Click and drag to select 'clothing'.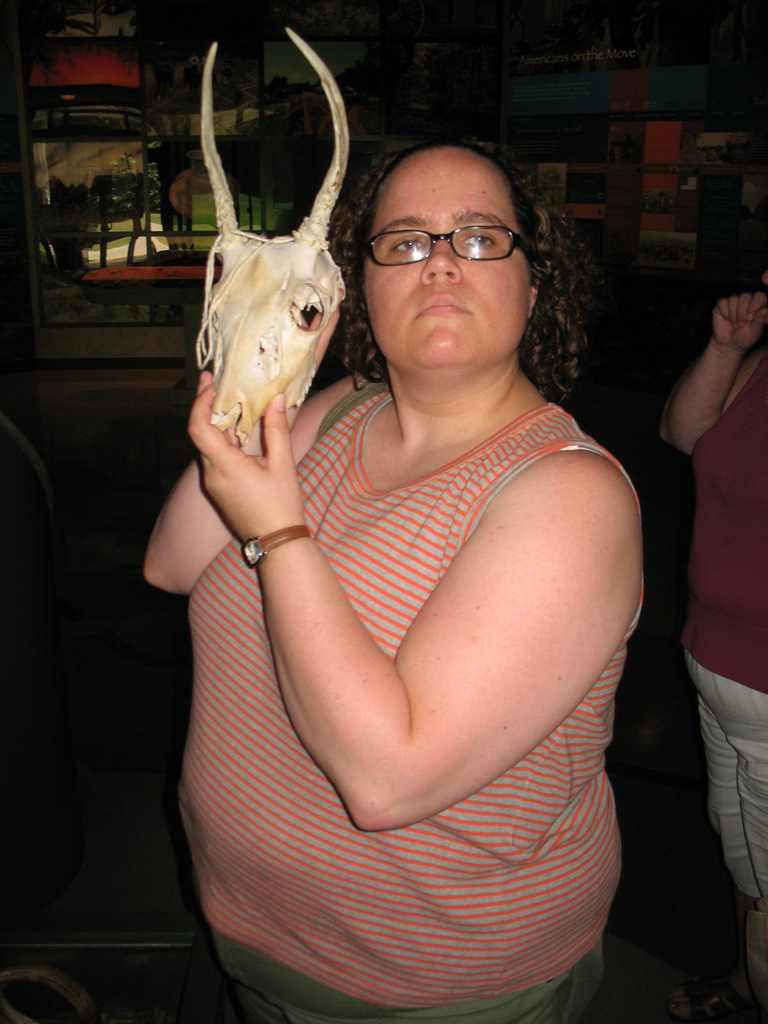
Selection: (691, 355, 767, 928).
